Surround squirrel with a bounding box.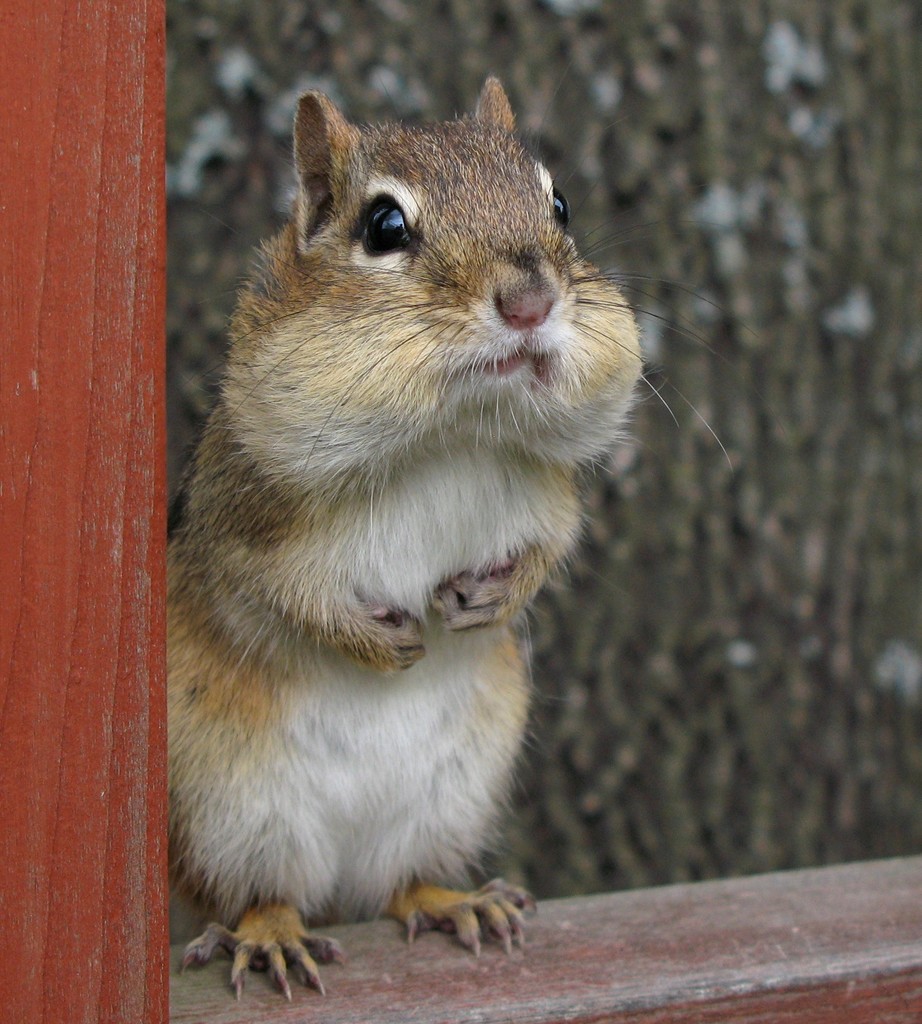
detection(156, 72, 772, 1003).
